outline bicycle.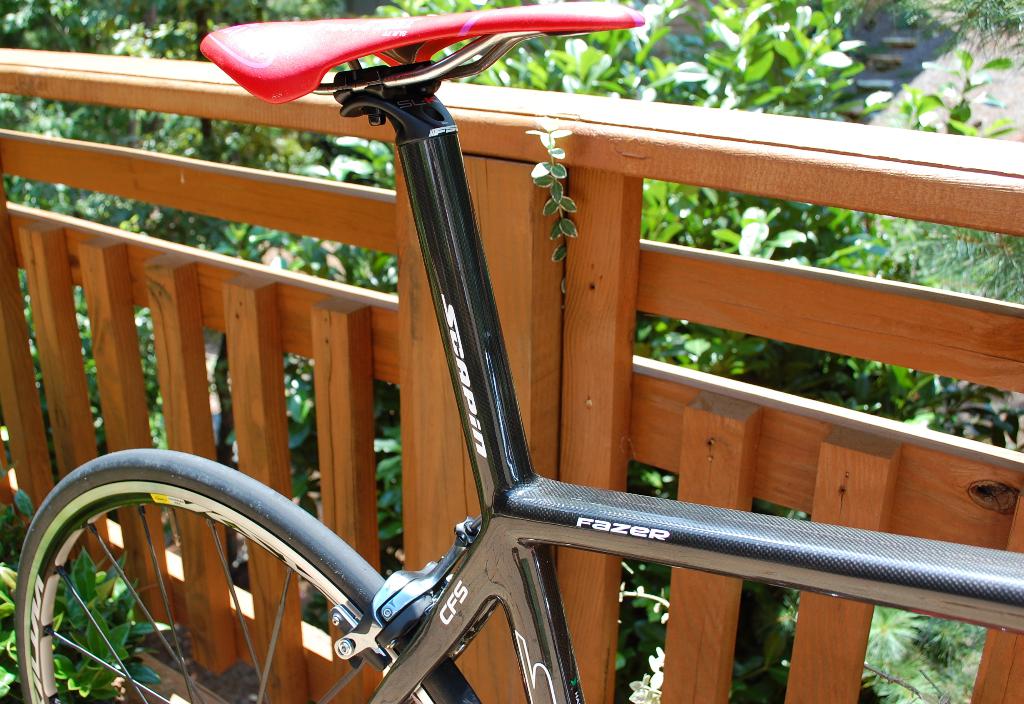
Outline: <bbox>17, 0, 1023, 703</bbox>.
